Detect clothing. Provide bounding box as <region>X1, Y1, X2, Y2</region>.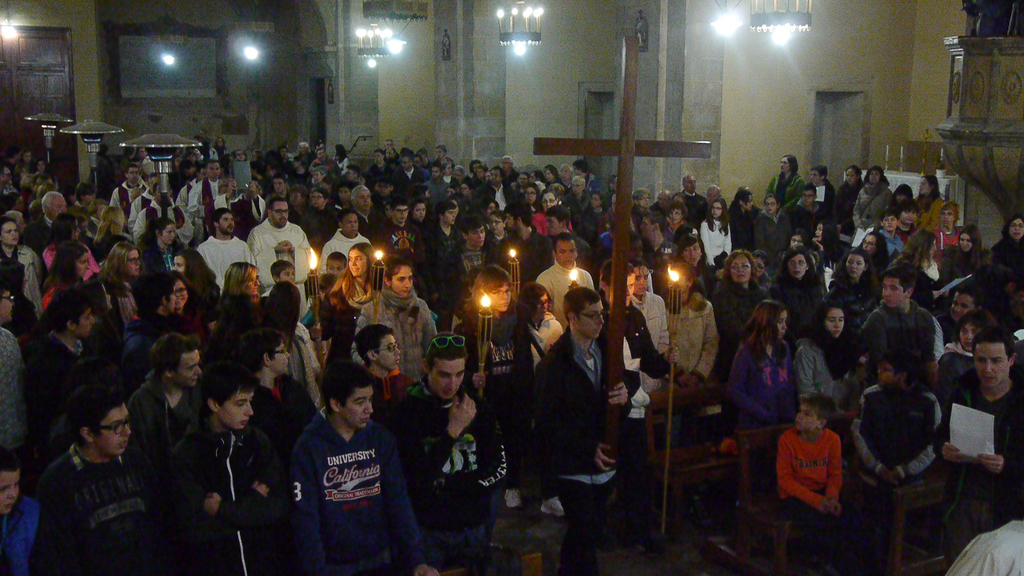
<region>350, 288, 425, 364</region>.
